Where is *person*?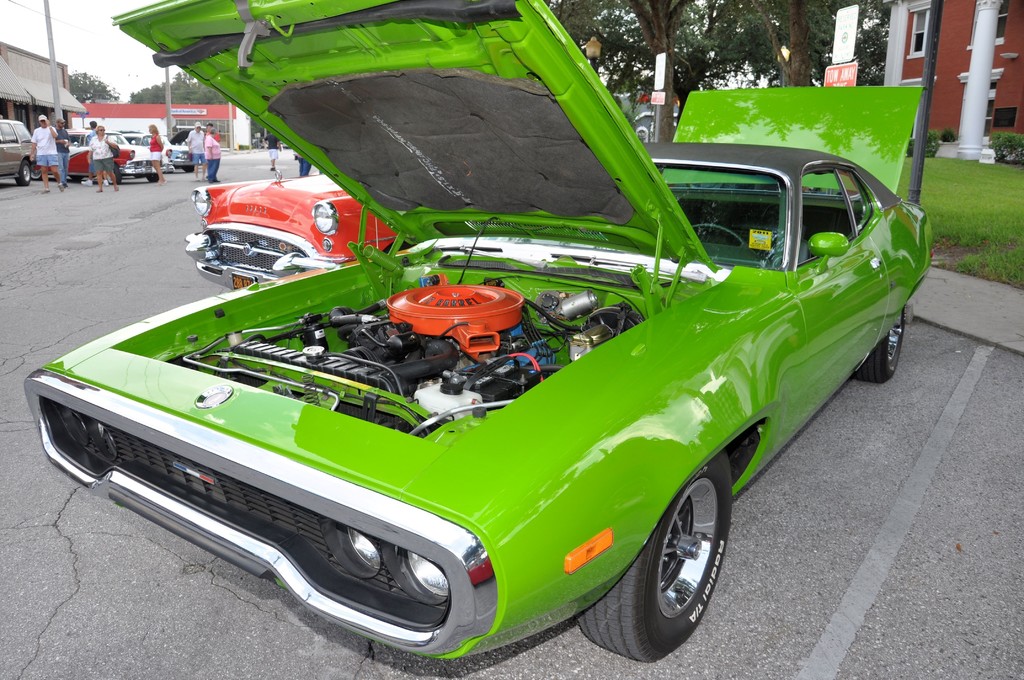
locate(147, 122, 166, 188).
